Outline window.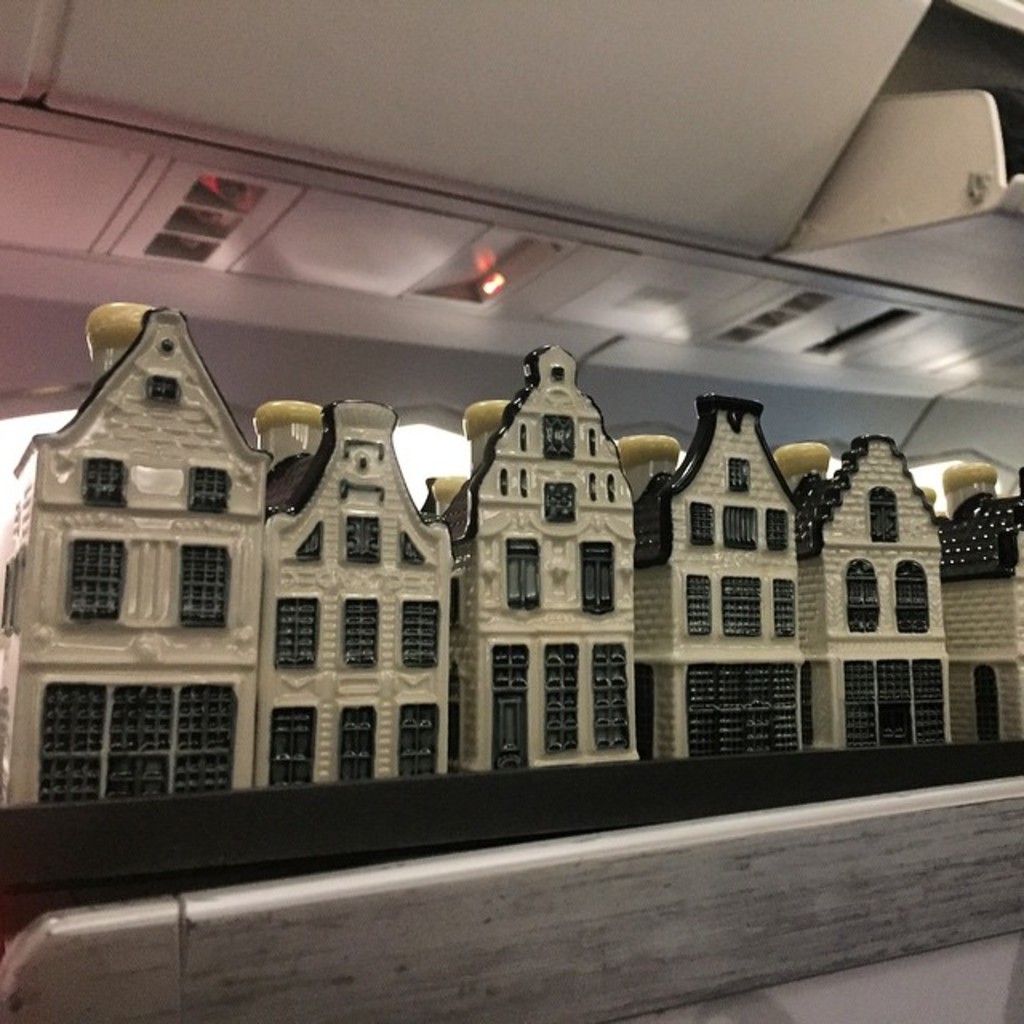
Outline: (400, 530, 430, 563).
